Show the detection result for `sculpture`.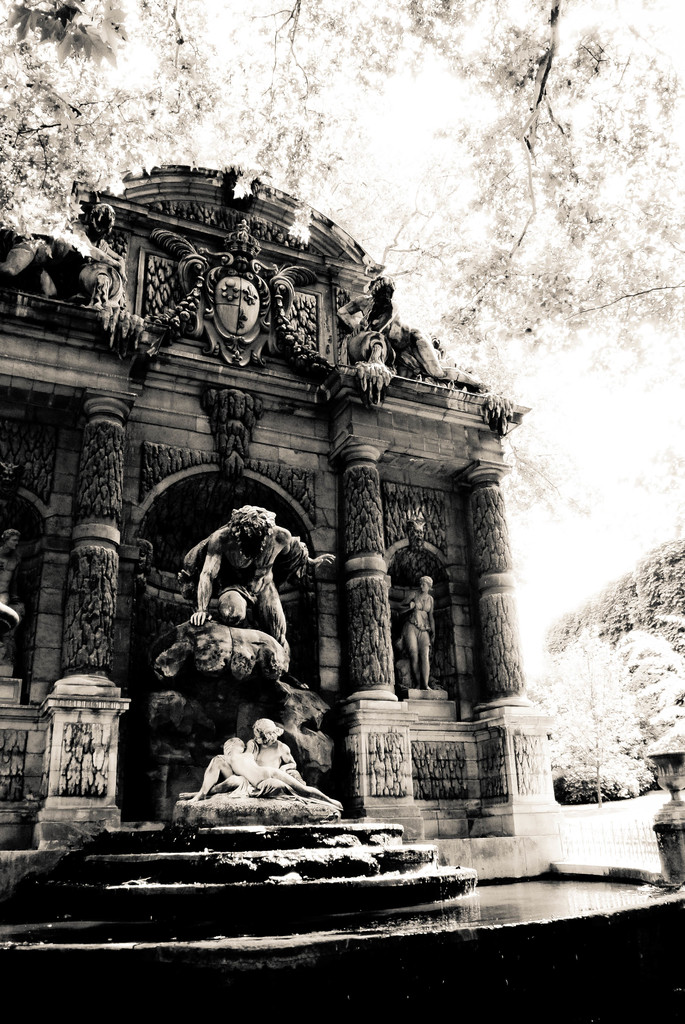
bbox=(178, 713, 340, 810).
